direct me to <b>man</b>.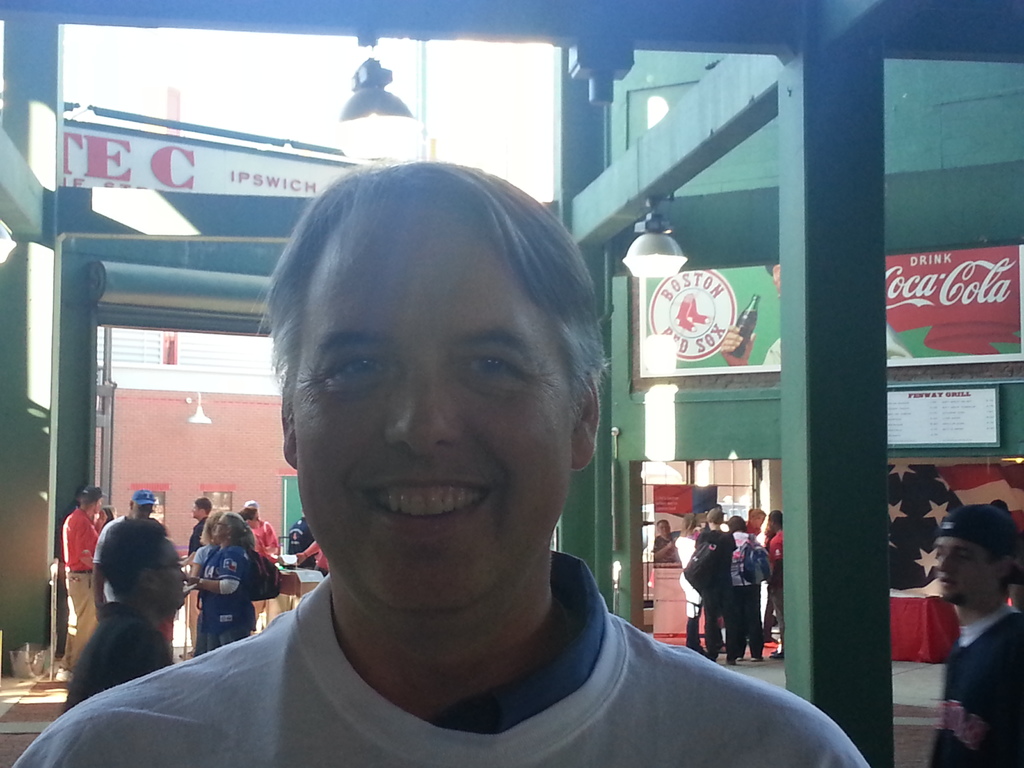
Direction: <box>90,490,157,624</box>.
